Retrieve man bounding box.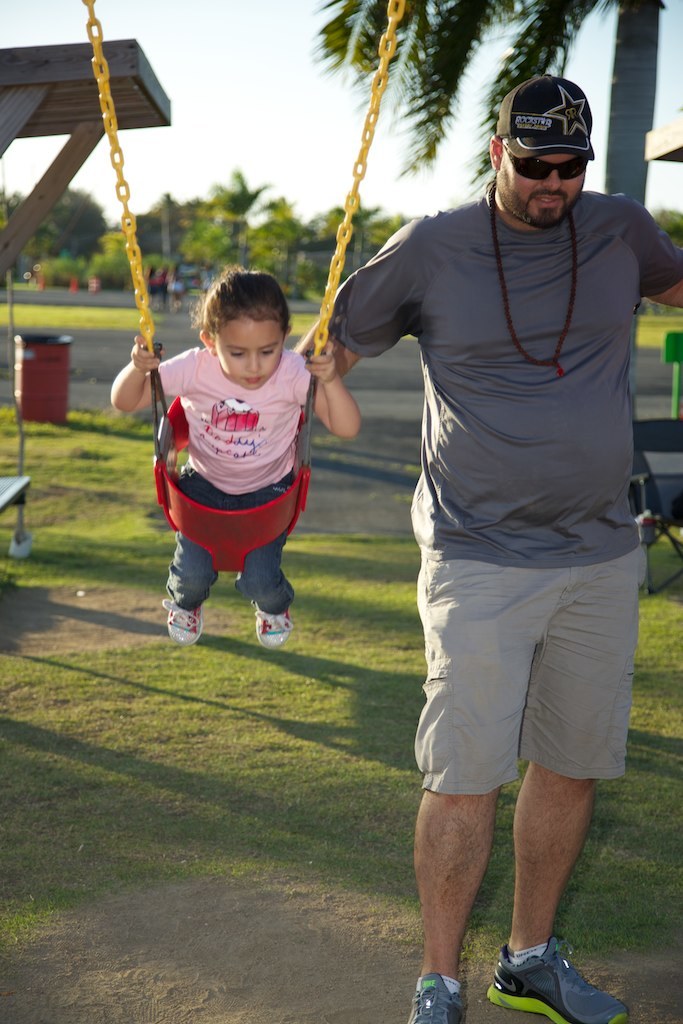
Bounding box: 331,72,663,1022.
